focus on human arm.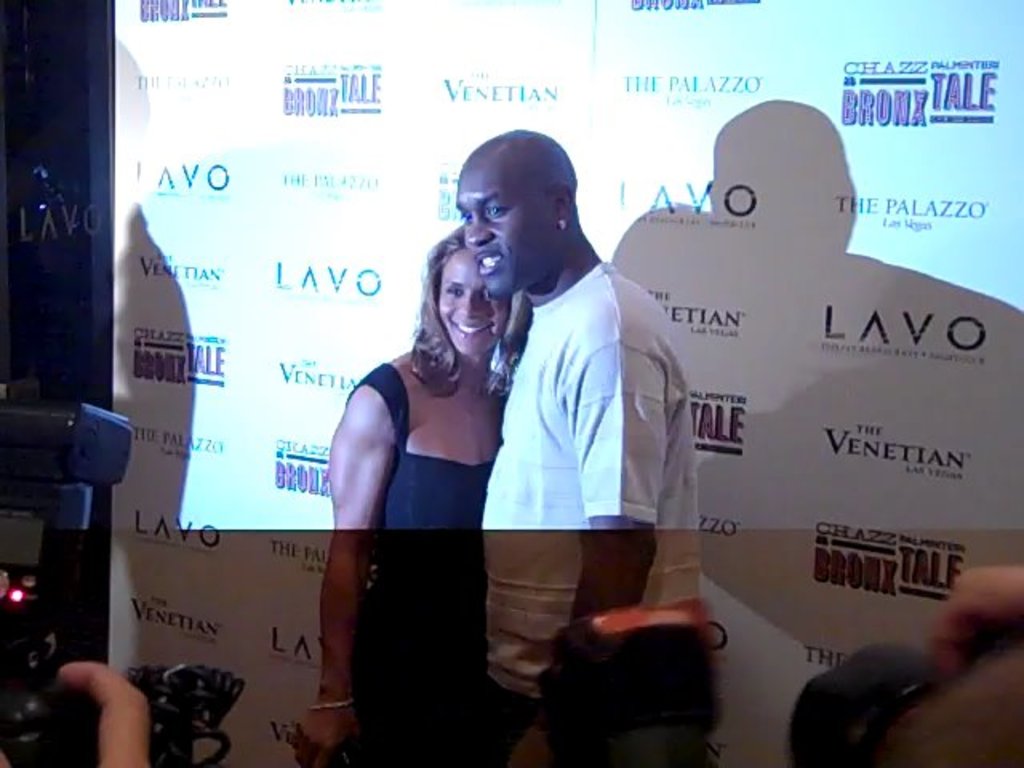
Focused at 291:365:386:766.
